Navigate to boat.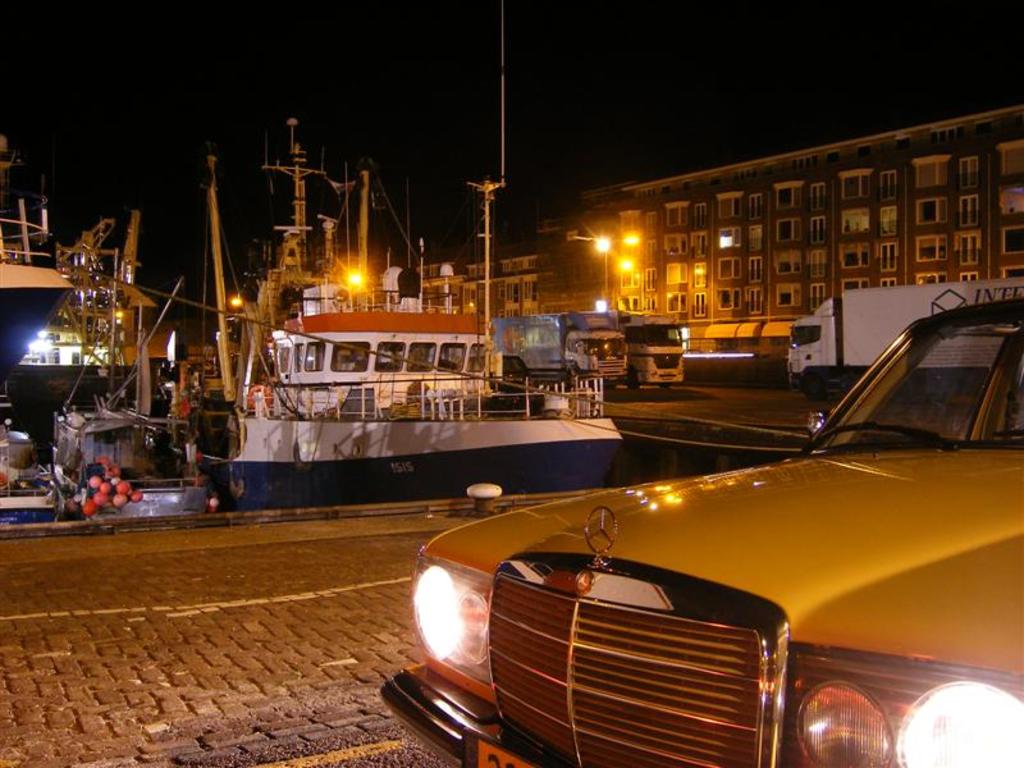
Navigation target: left=182, top=188, right=658, bottom=522.
